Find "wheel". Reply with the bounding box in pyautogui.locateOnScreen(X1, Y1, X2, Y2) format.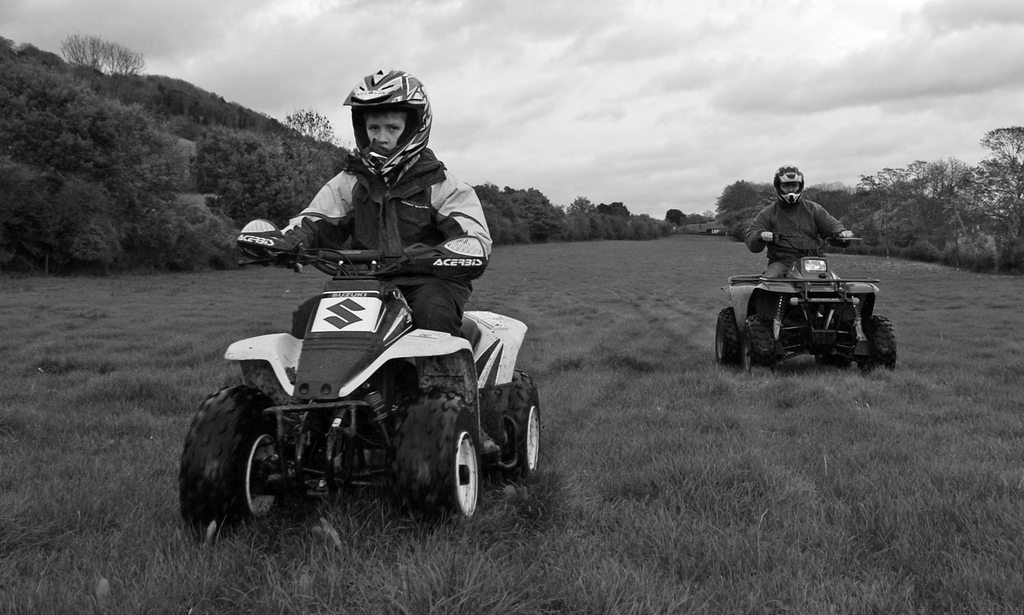
pyautogui.locateOnScreen(713, 308, 743, 367).
